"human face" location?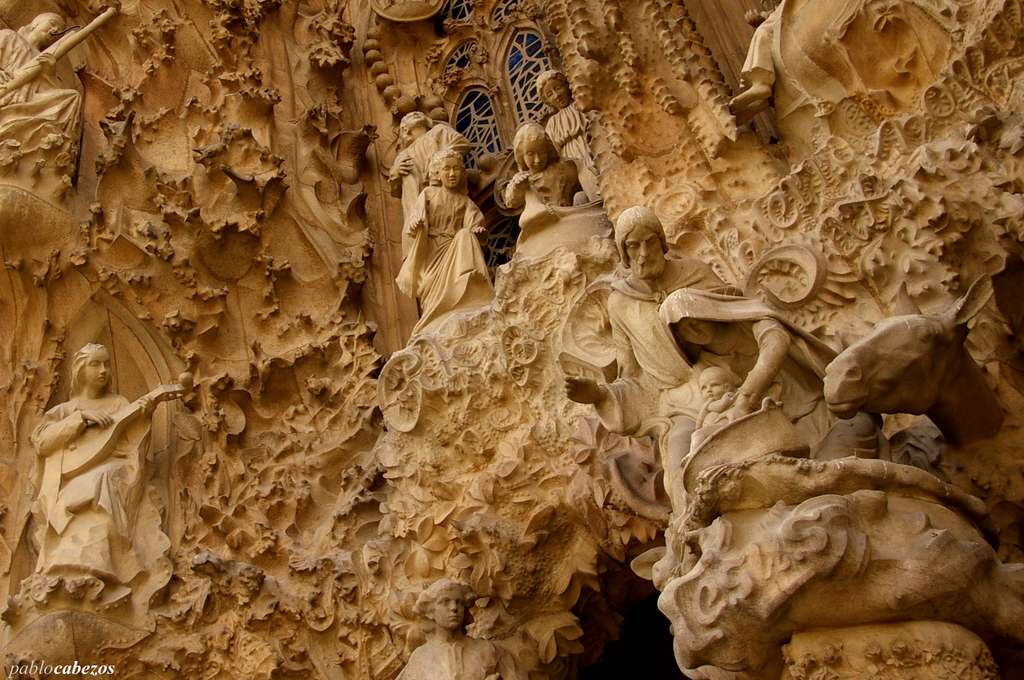
522,139,550,171
